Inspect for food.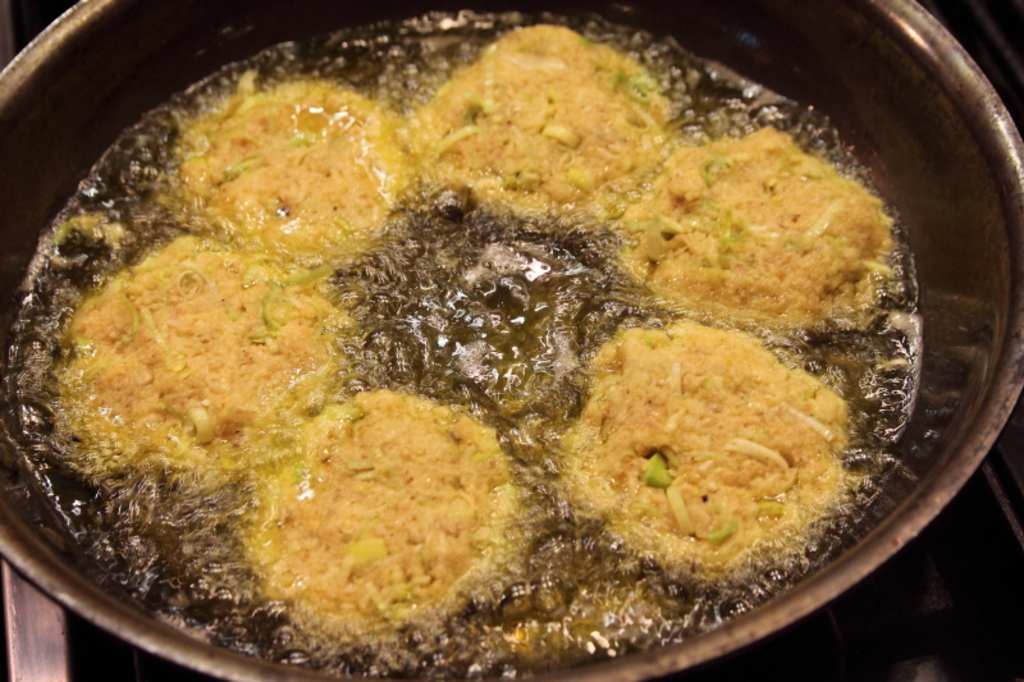
Inspection: {"left": 398, "top": 18, "right": 678, "bottom": 212}.
